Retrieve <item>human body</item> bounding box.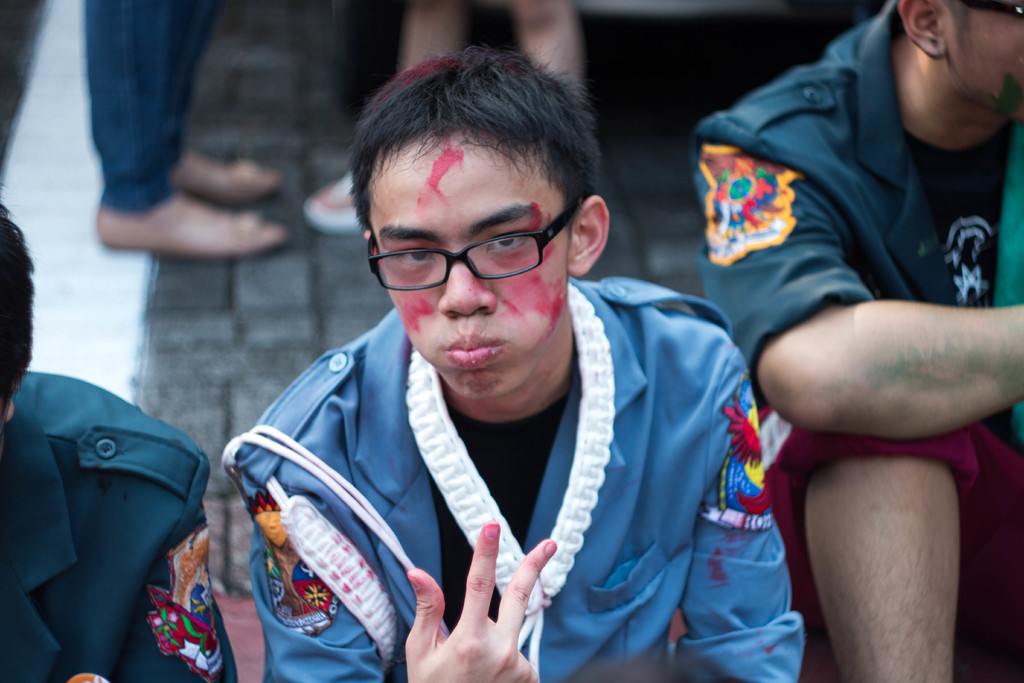
Bounding box: select_region(673, 0, 1023, 600).
